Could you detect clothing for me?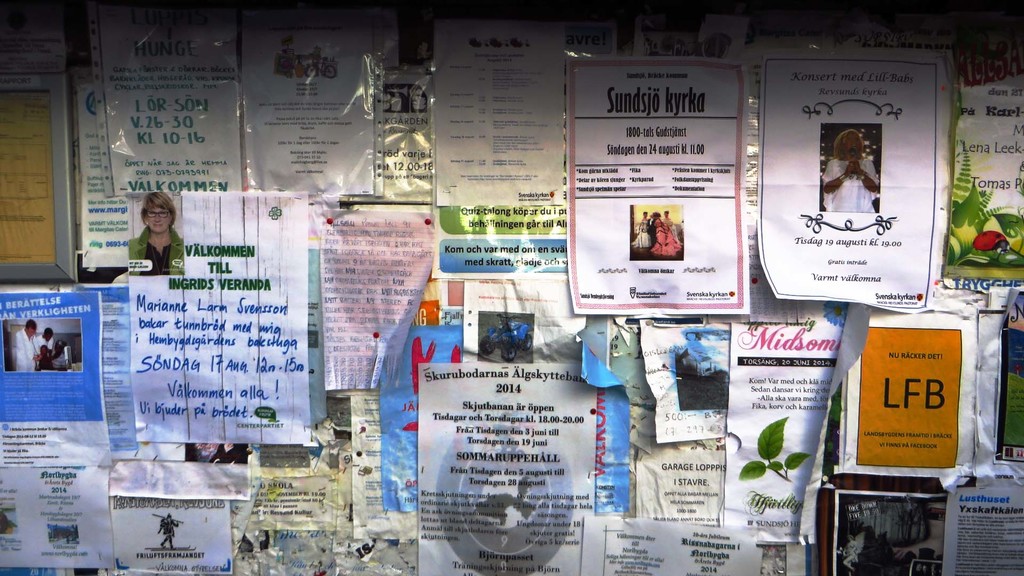
Detection result: 44, 339, 63, 366.
